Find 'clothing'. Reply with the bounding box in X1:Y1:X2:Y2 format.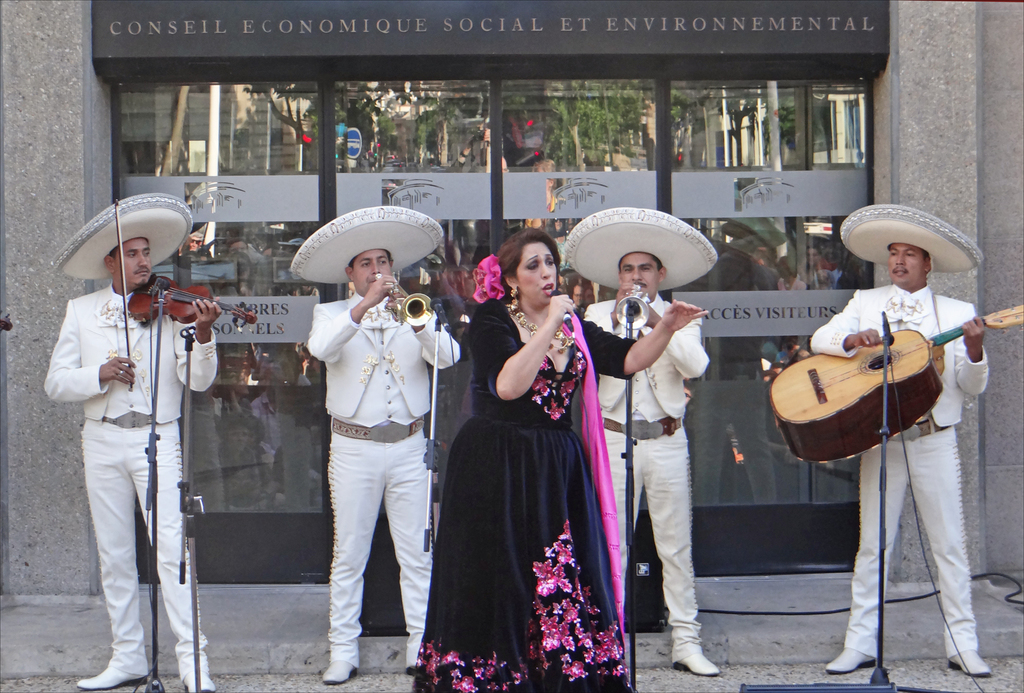
402:291:639:692.
